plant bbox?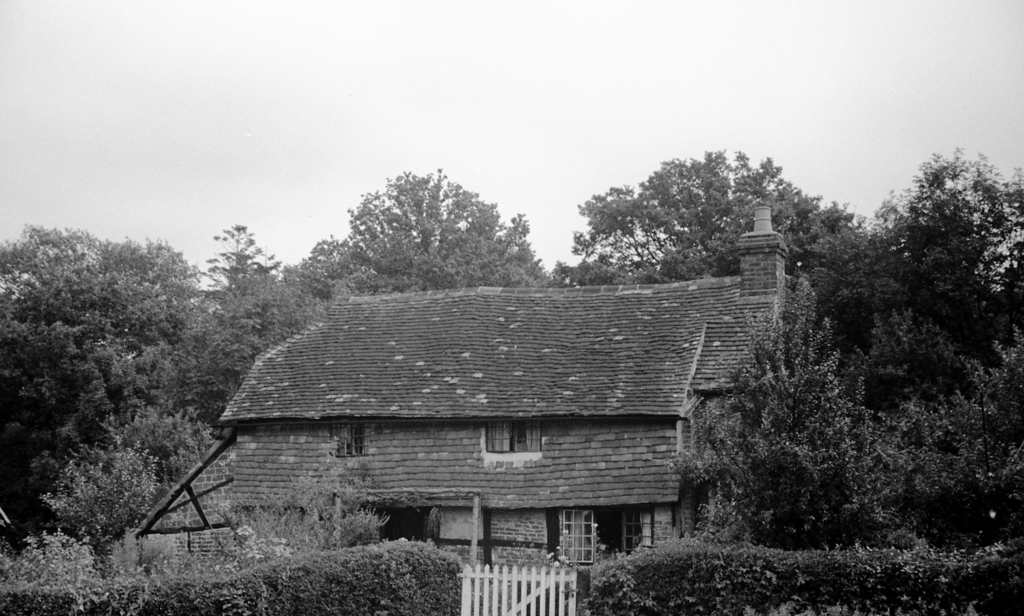
{"x1": 94, "y1": 564, "x2": 270, "y2": 615}
